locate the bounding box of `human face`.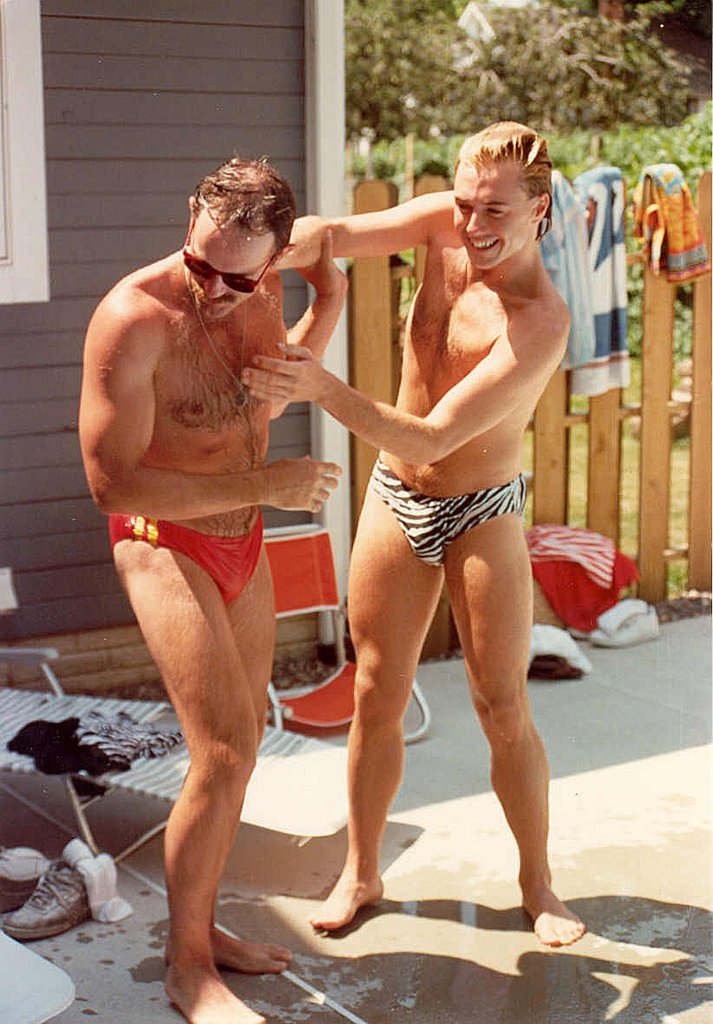
Bounding box: {"x1": 183, "y1": 204, "x2": 273, "y2": 319}.
